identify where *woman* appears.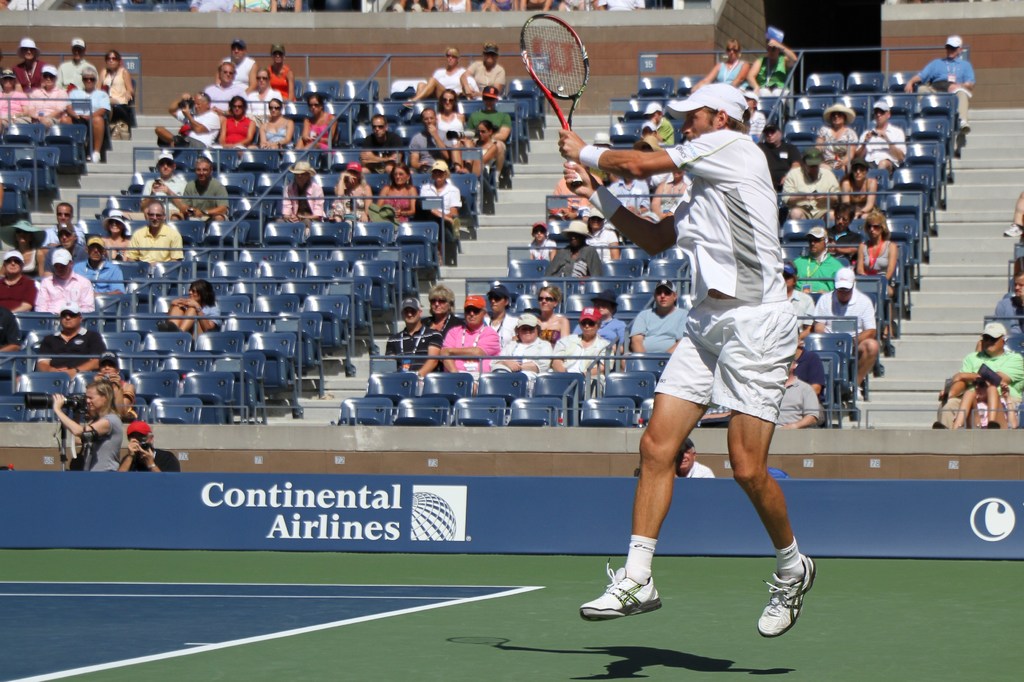
Appears at (x1=219, y1=96, x2=257, y2=147).
